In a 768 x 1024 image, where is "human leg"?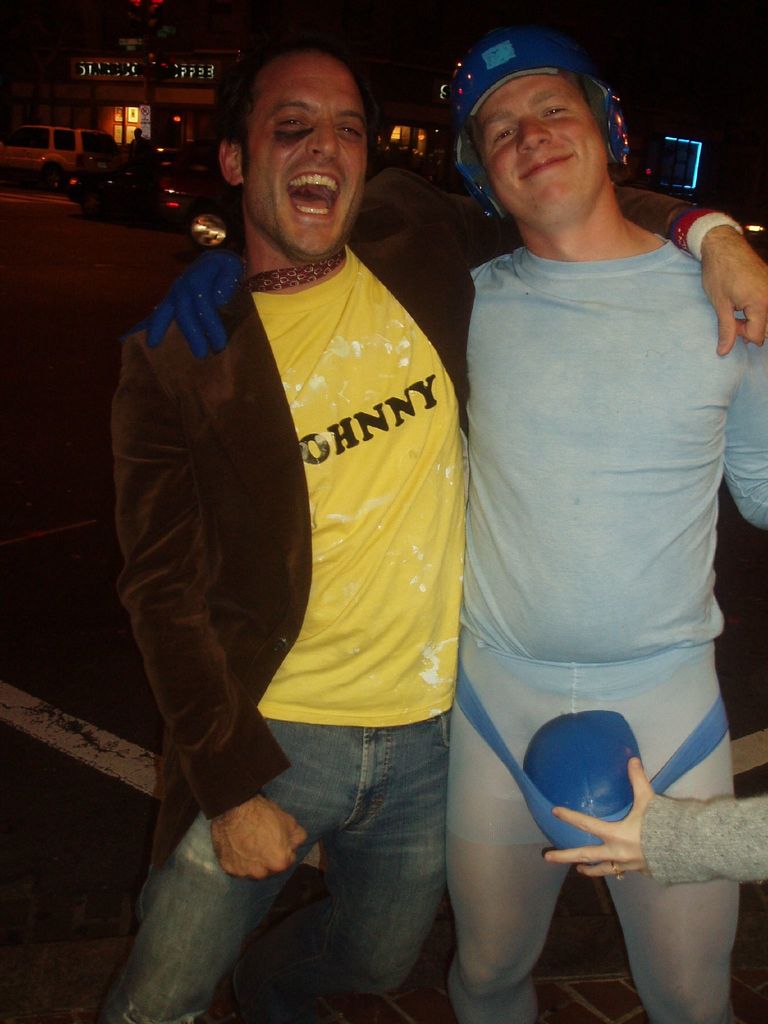
x1=450 y1=652 x2=565 y2=1016.
